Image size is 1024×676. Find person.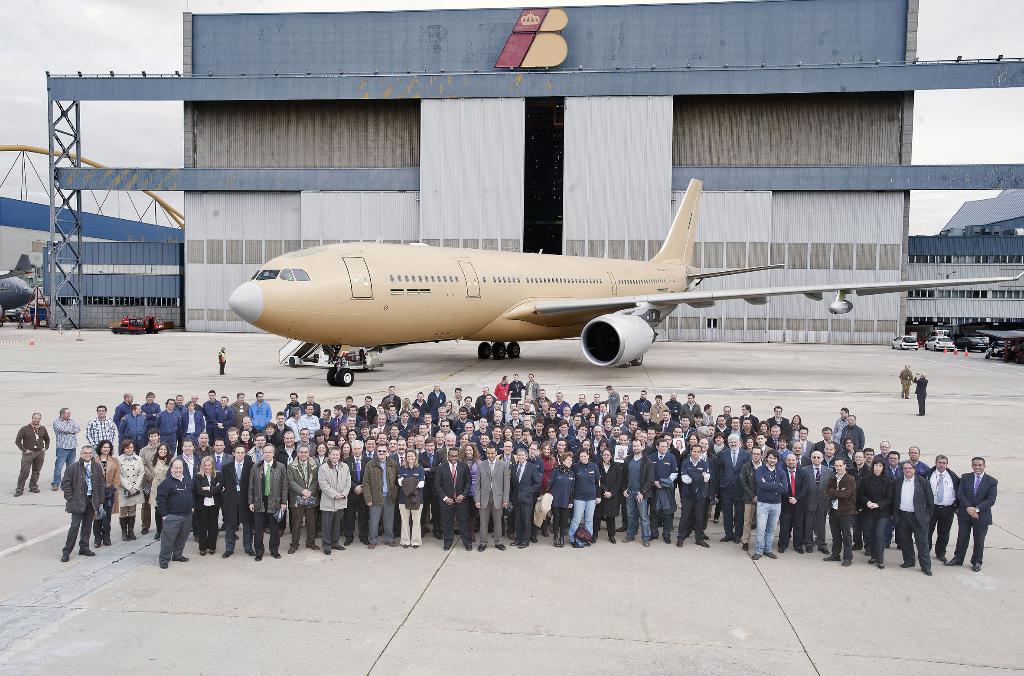
477, 385, 495, 410.
